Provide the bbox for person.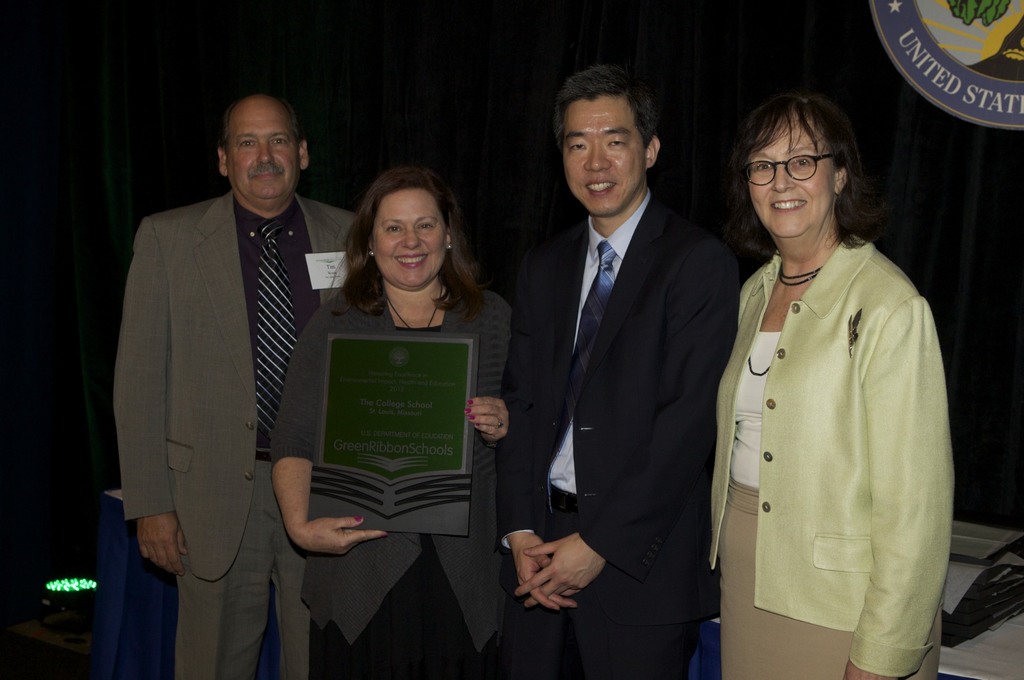
box(275, 164, 513, 679).
